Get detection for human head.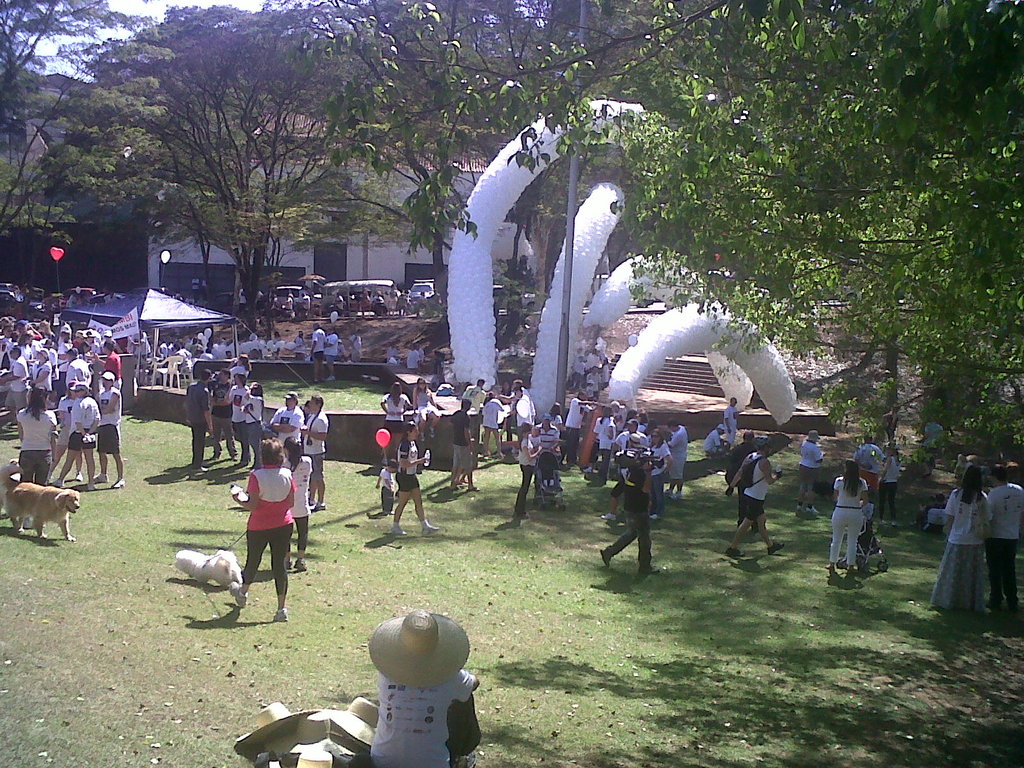
Detection: bbox(388, 383, 404, 398).
